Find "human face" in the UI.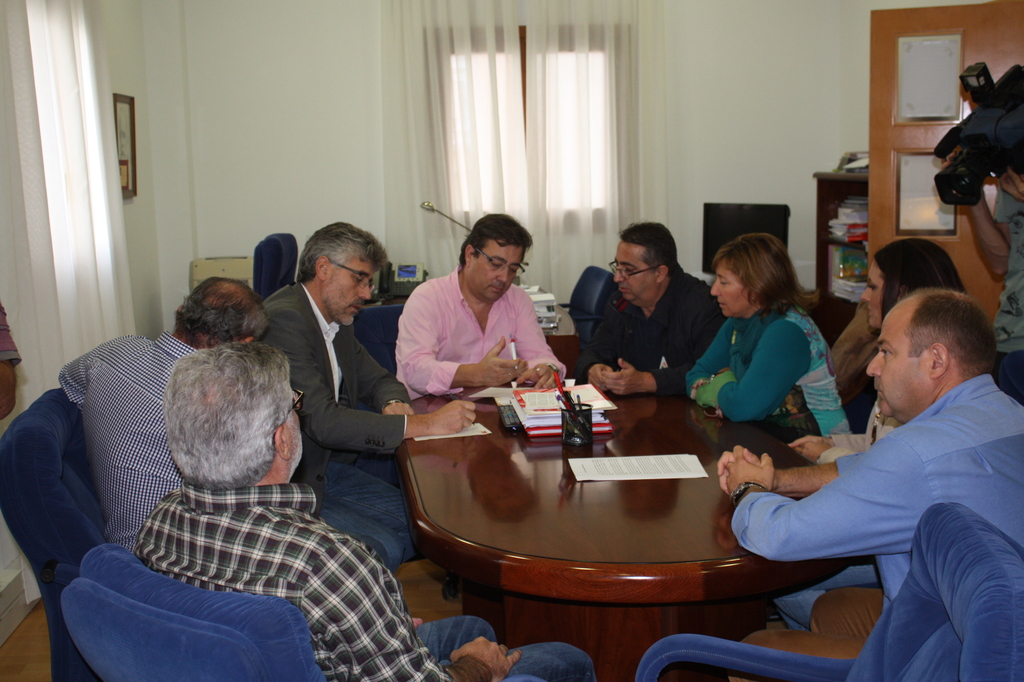
UI element at box=[278, 375, 300, 467].
